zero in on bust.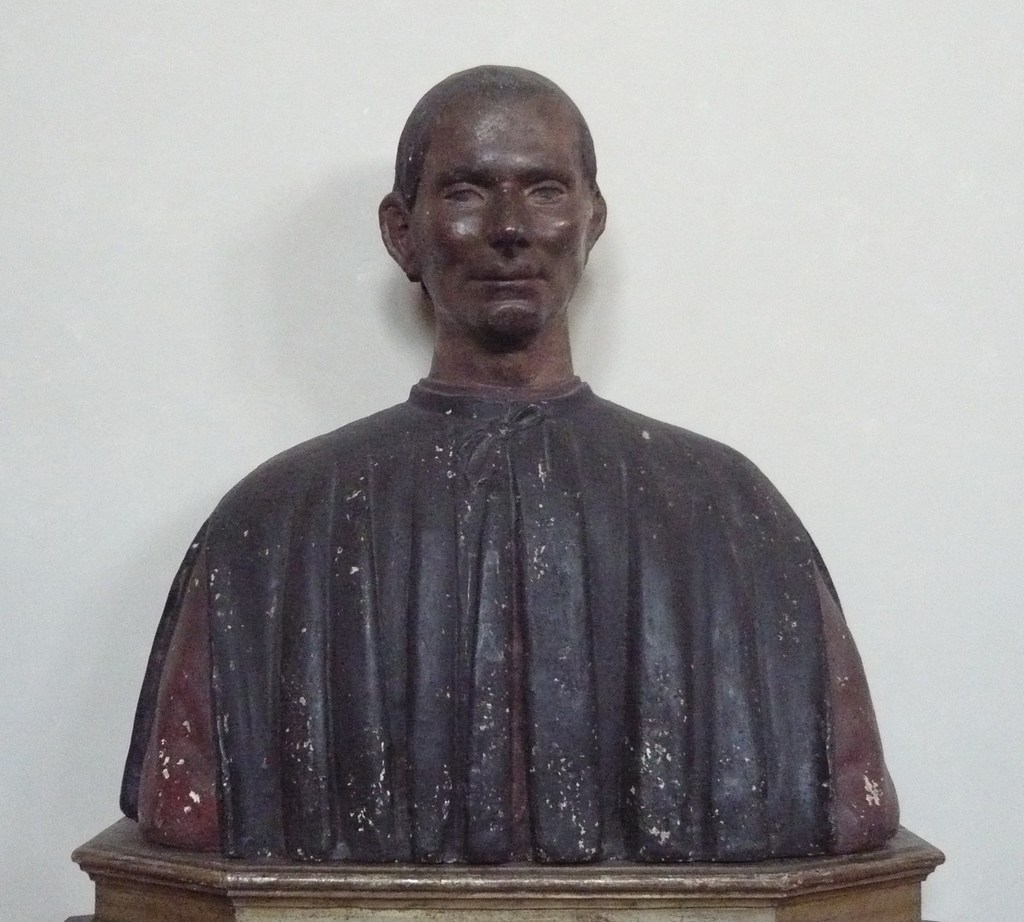
Zeroed in: 120/66/902/867.
